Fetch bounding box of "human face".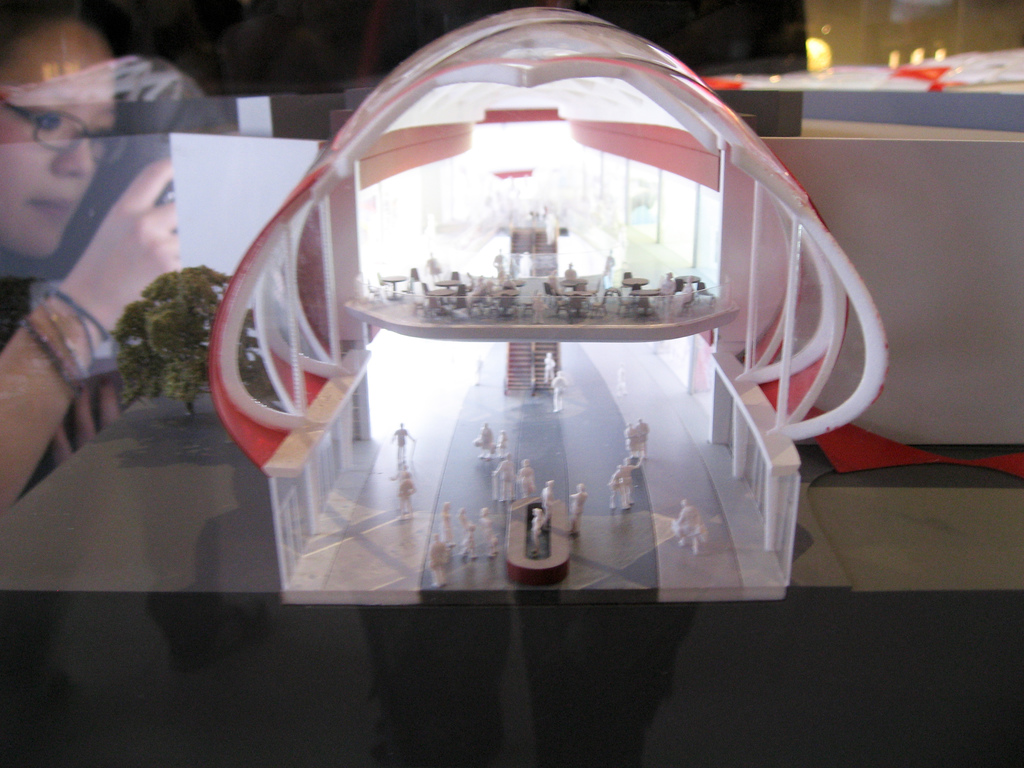
Bbox: BBox(0, 16, 116, 254).
